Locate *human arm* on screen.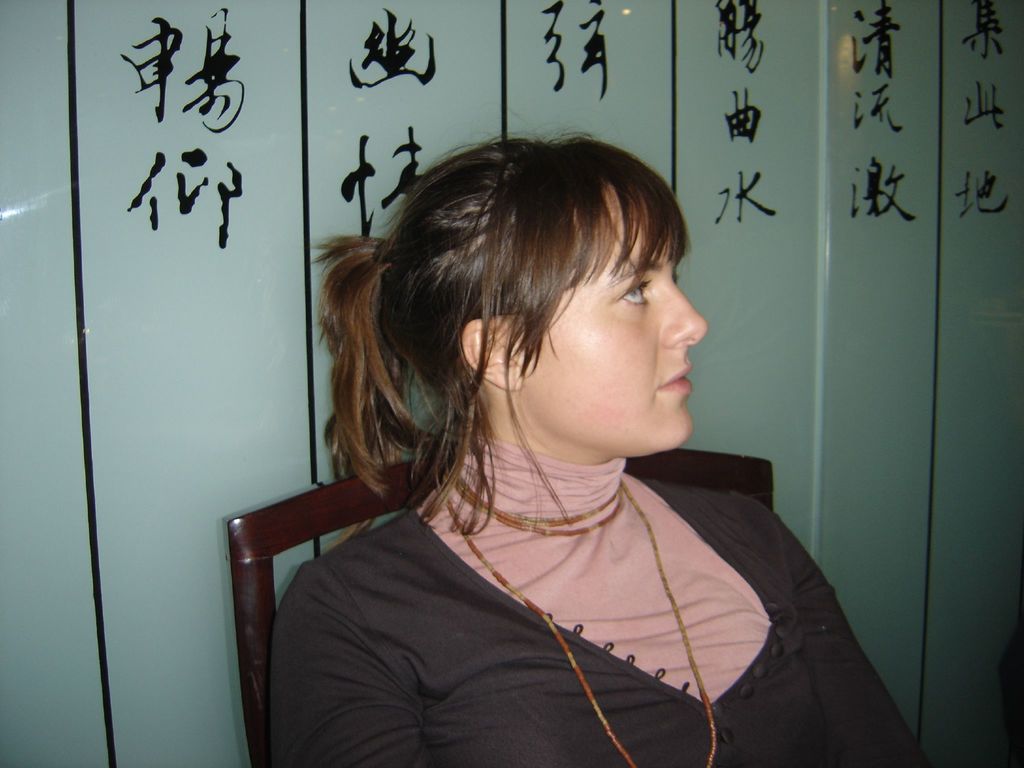
On screen at (x1=268, y1=557, x2=429, y2=767).
